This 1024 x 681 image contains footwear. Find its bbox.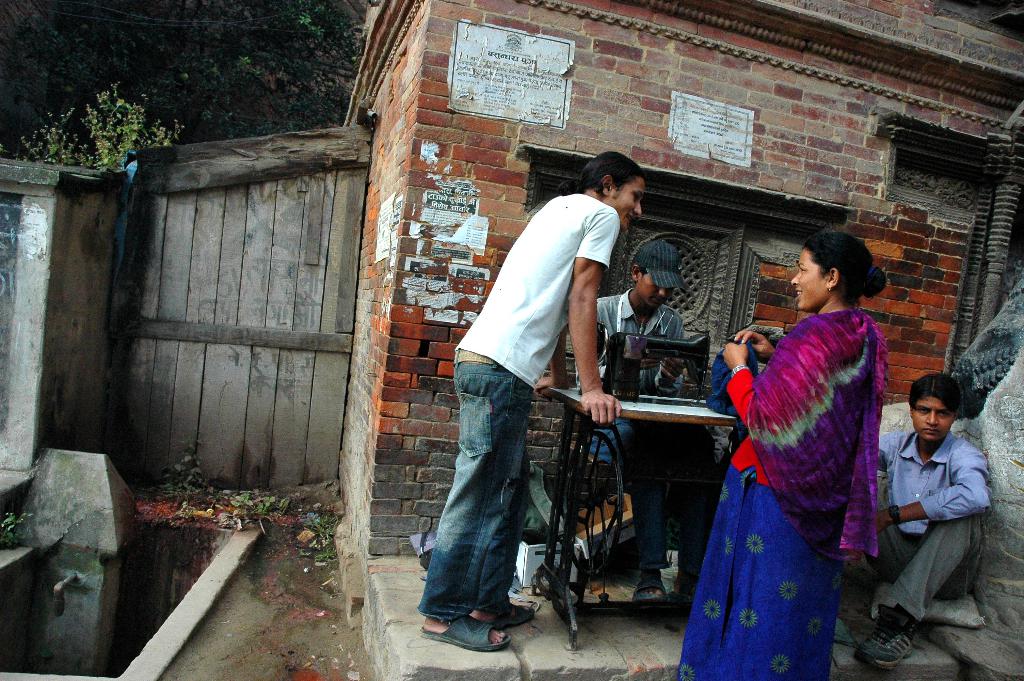
crop(854, 628, 913, 669).
